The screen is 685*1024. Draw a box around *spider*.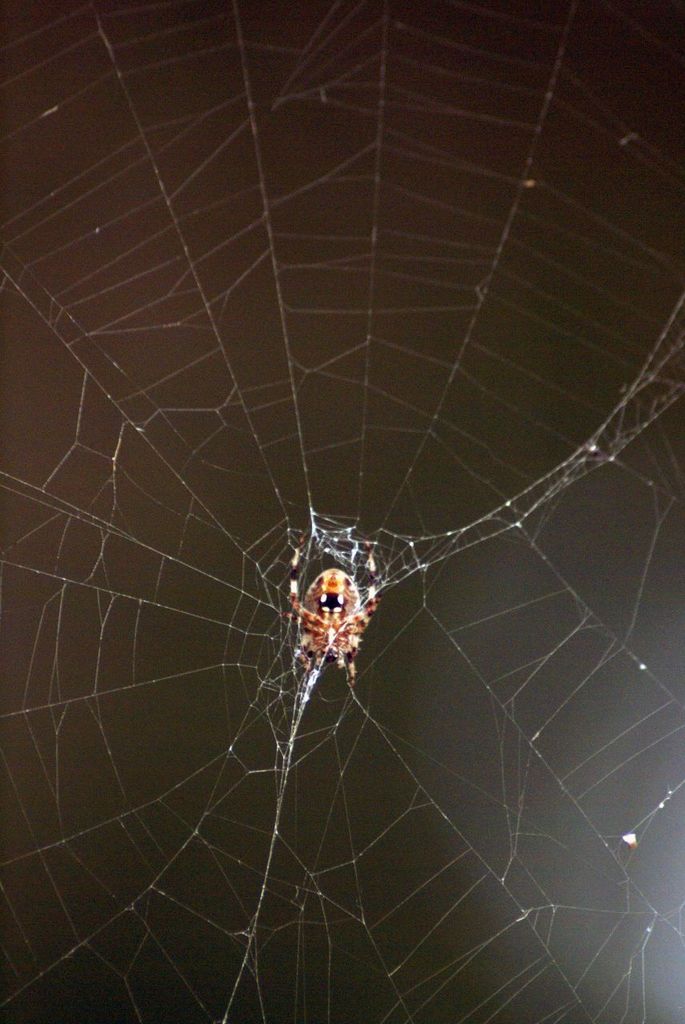
rect(282, 526, 379, 693).
